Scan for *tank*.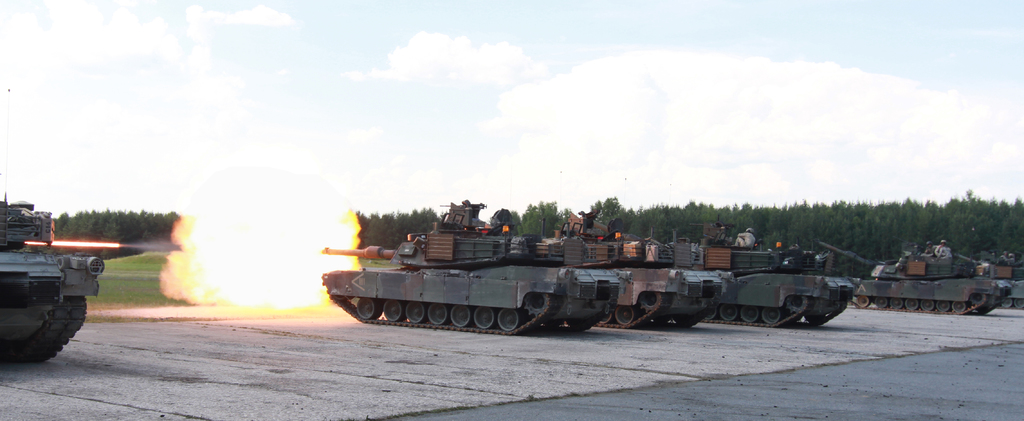
Scan result: Rect(320, 199, 622, 334).
